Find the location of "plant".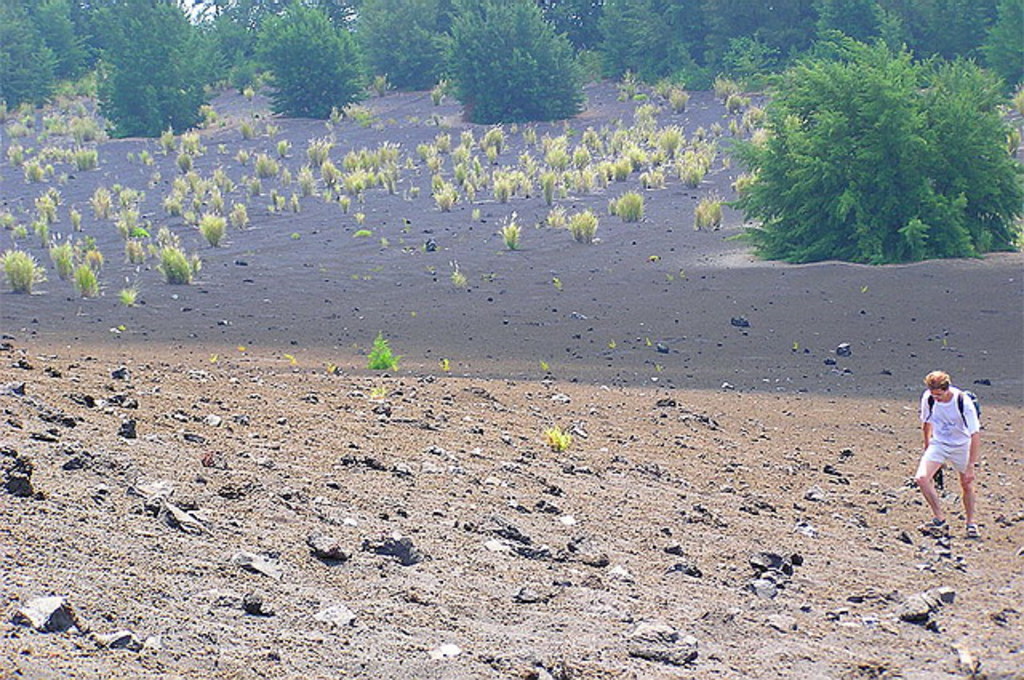
Location: <box>550,274,562,296</box>.
